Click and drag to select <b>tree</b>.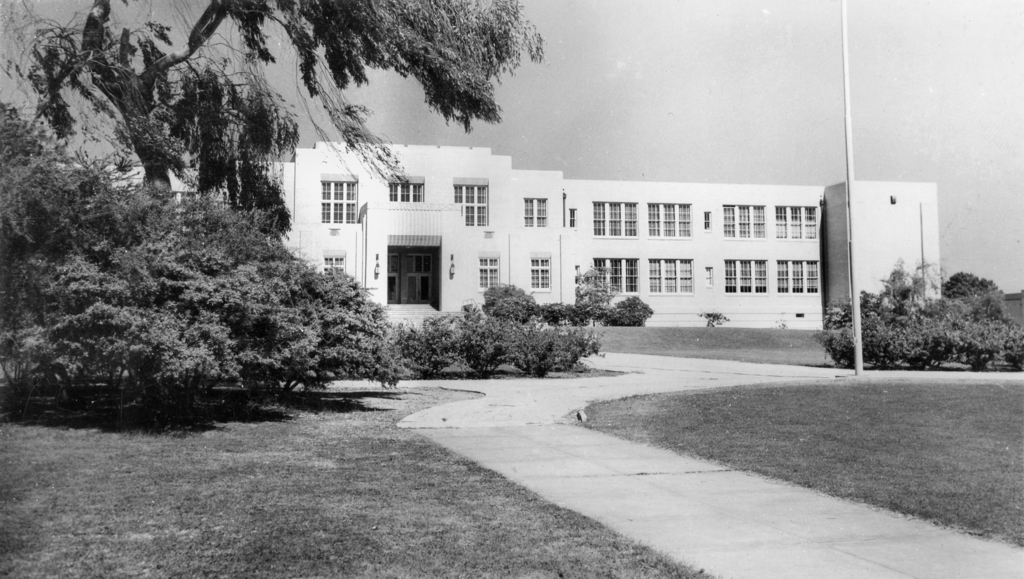
Selection: bbox(0, 0, 546, 196).
